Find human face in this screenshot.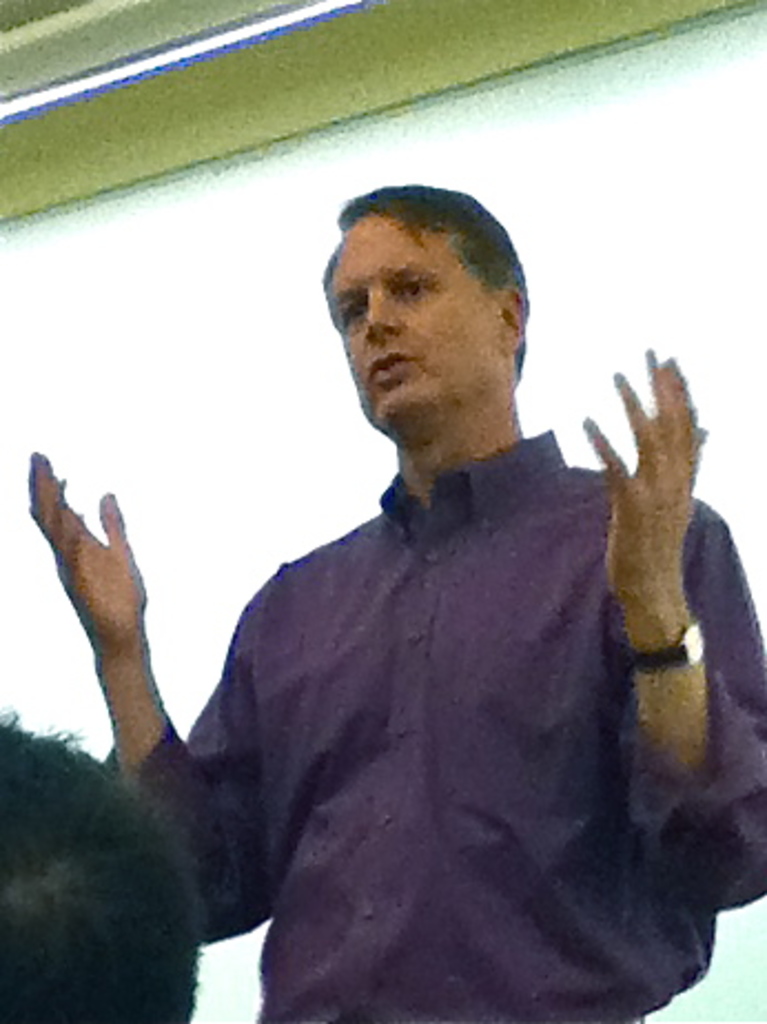
The bounding box for human face is {"x1": 321, "y1": 219, "x2": 508, "y2": 423}.
